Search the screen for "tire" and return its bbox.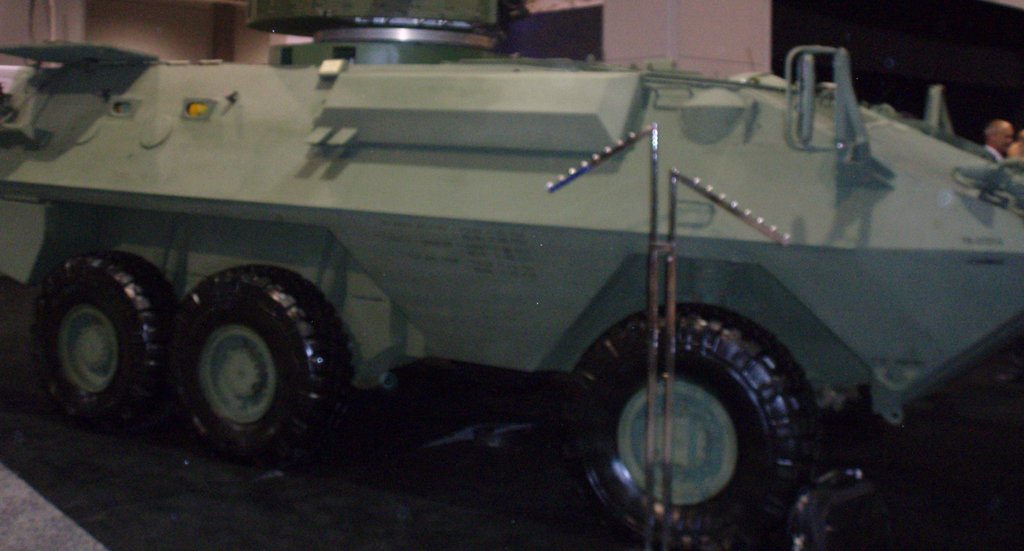
Found: BBox(546, 302, 820, 547).
